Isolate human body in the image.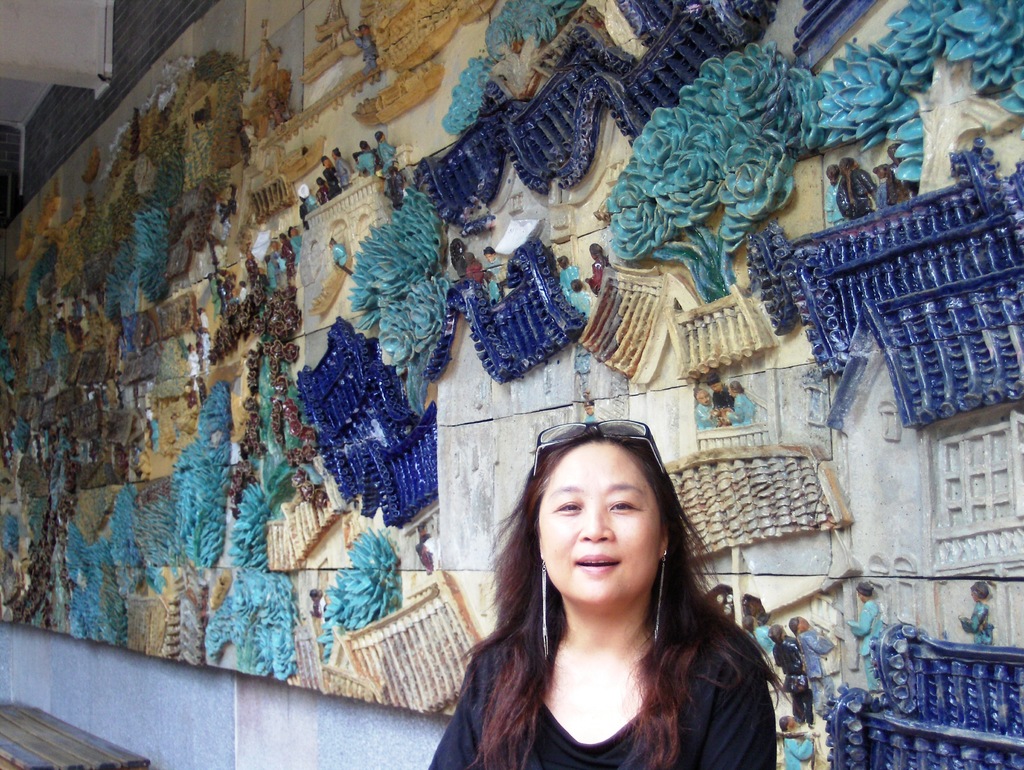
Isolated region: Rect(772, 638, 817, 719).
